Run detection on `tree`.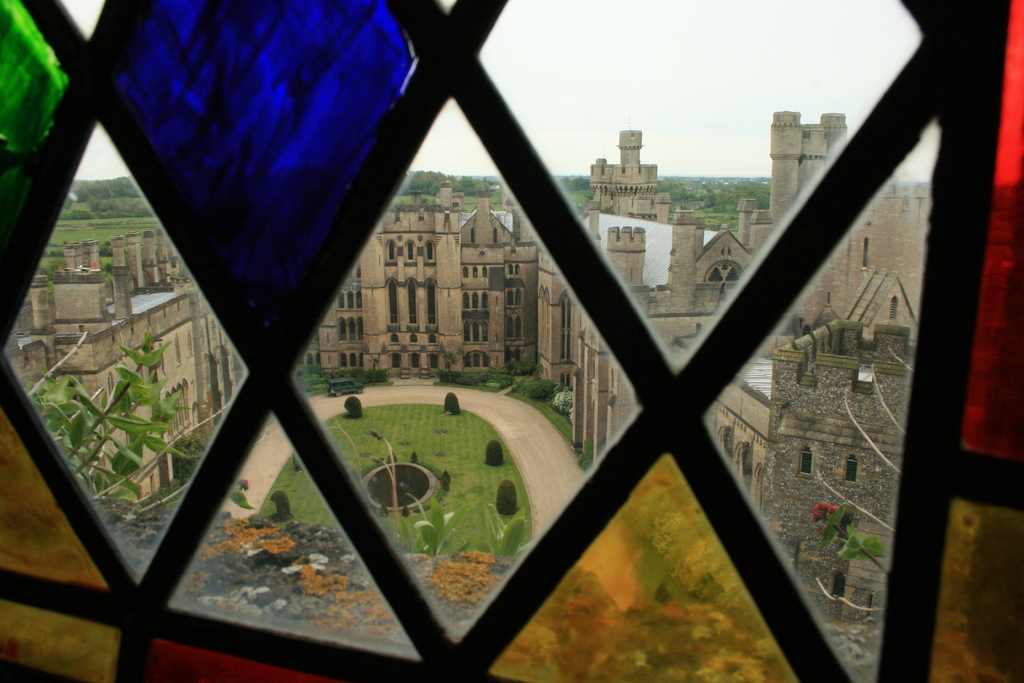
Result: (left=493, top=479, right=520, bottom=514).
